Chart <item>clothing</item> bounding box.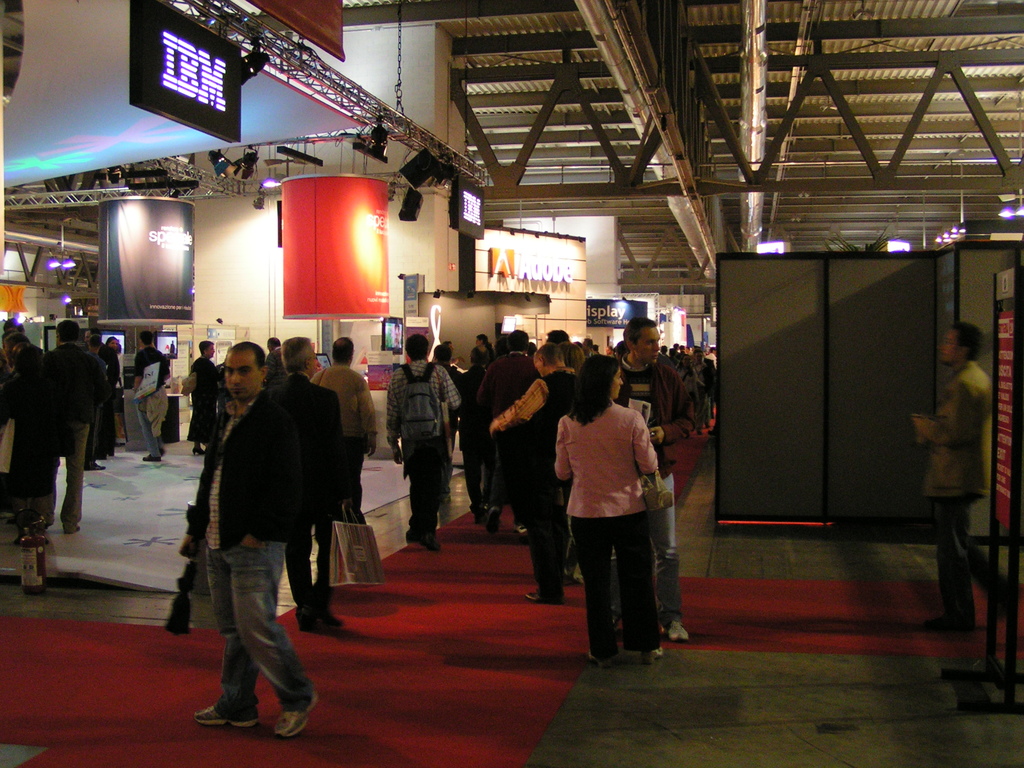
Charted: rect(922, 365, 995, 631).
